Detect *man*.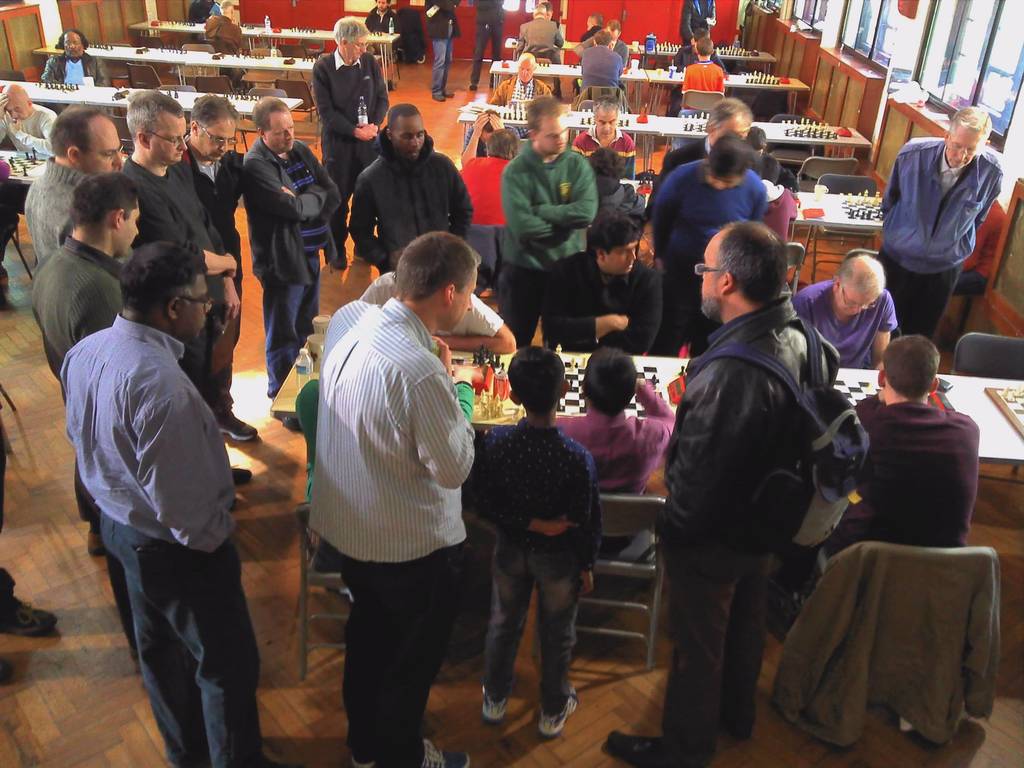
Detected at (579, 19, 630, 63).
